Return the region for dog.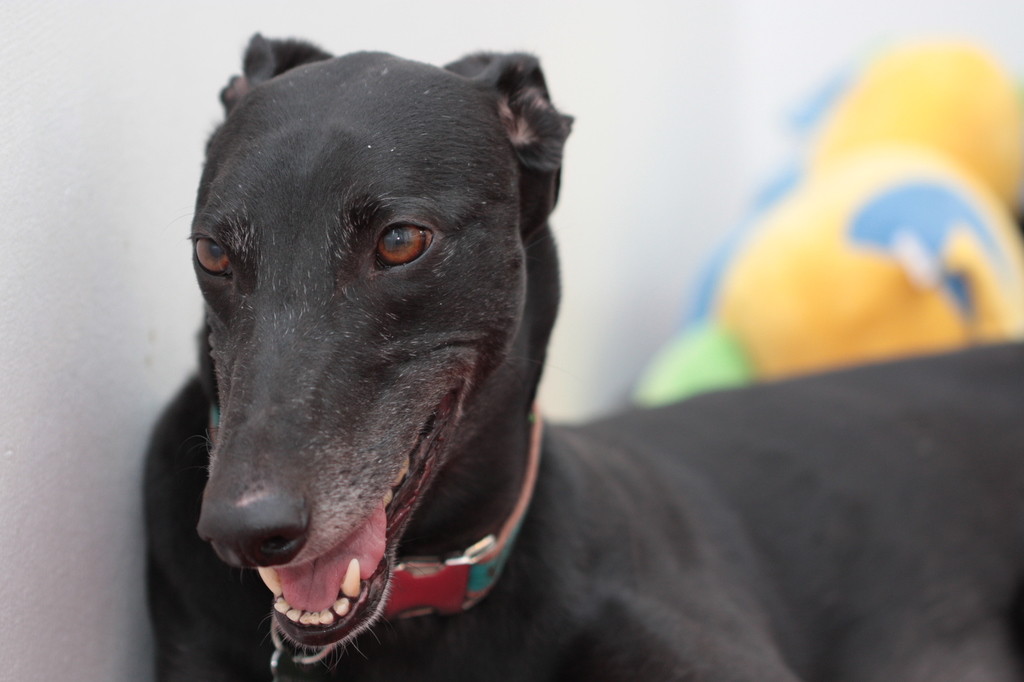
<box>142,29,1023,681</box>.
